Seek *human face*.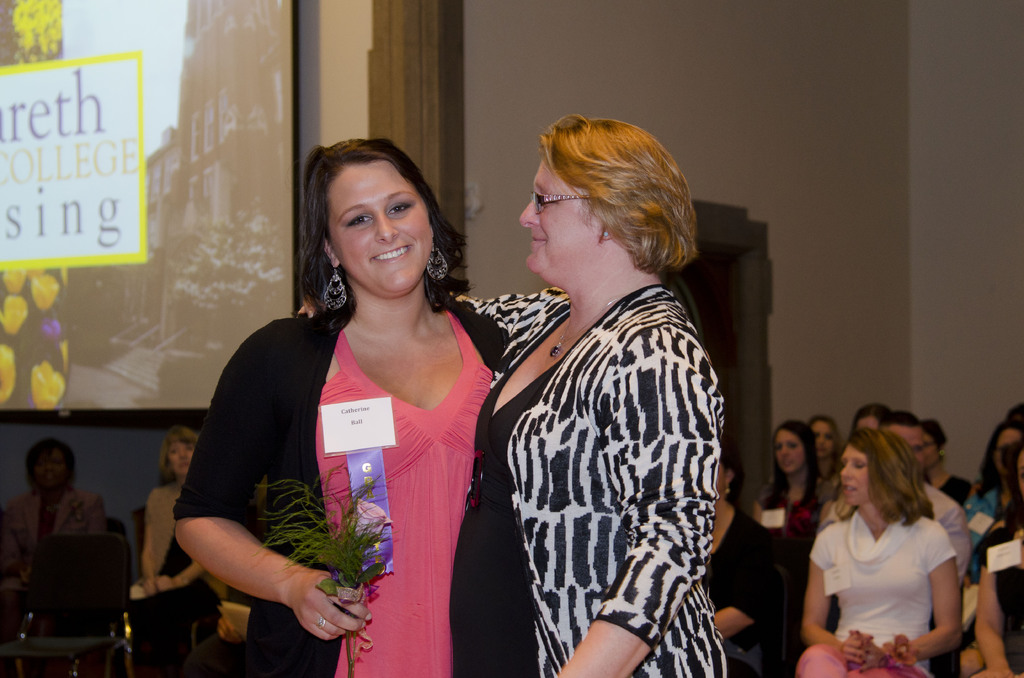
rect(514, 156, 602, 276).
